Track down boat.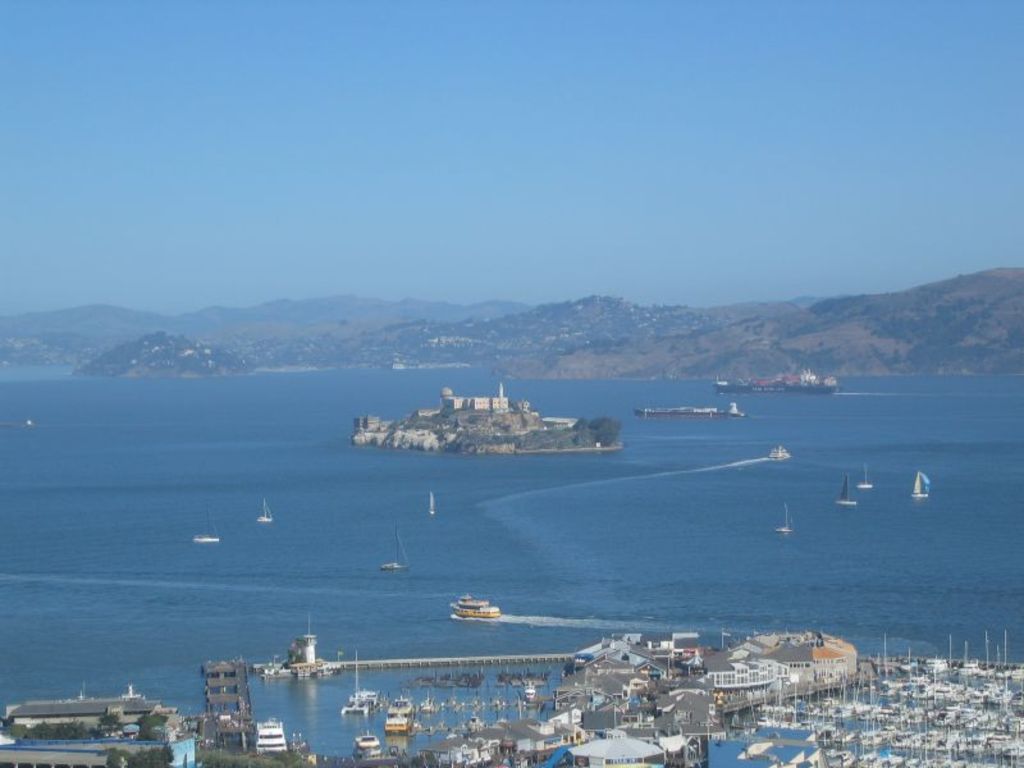
Tracked to rect(389, 695, 415, 730).
